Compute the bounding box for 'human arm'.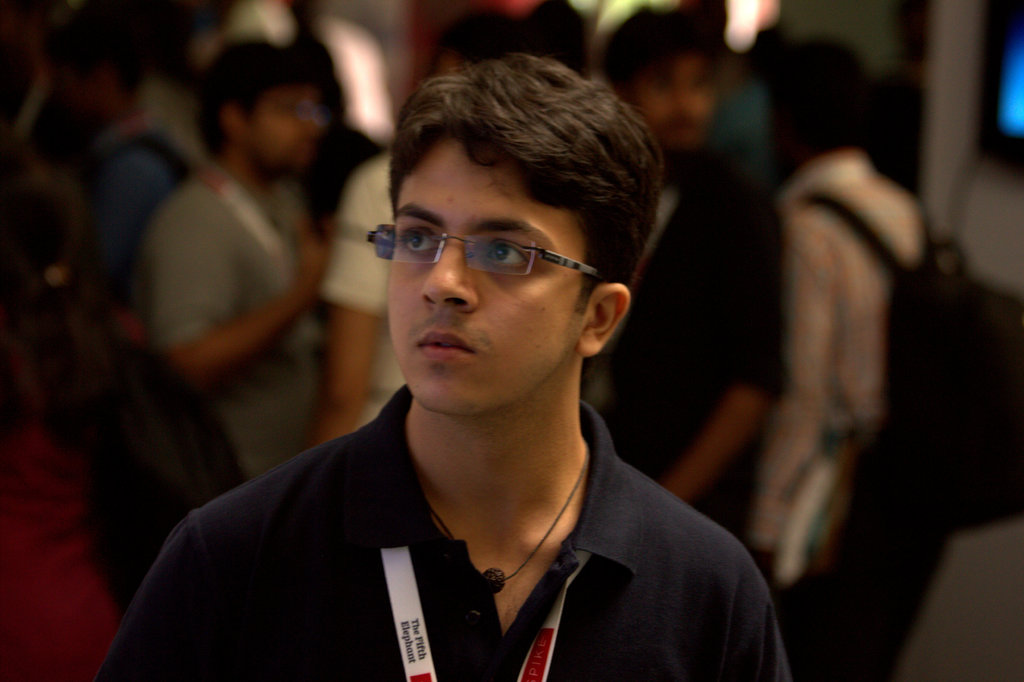
[x1=94, y1=531, x2=248, y2=676].
